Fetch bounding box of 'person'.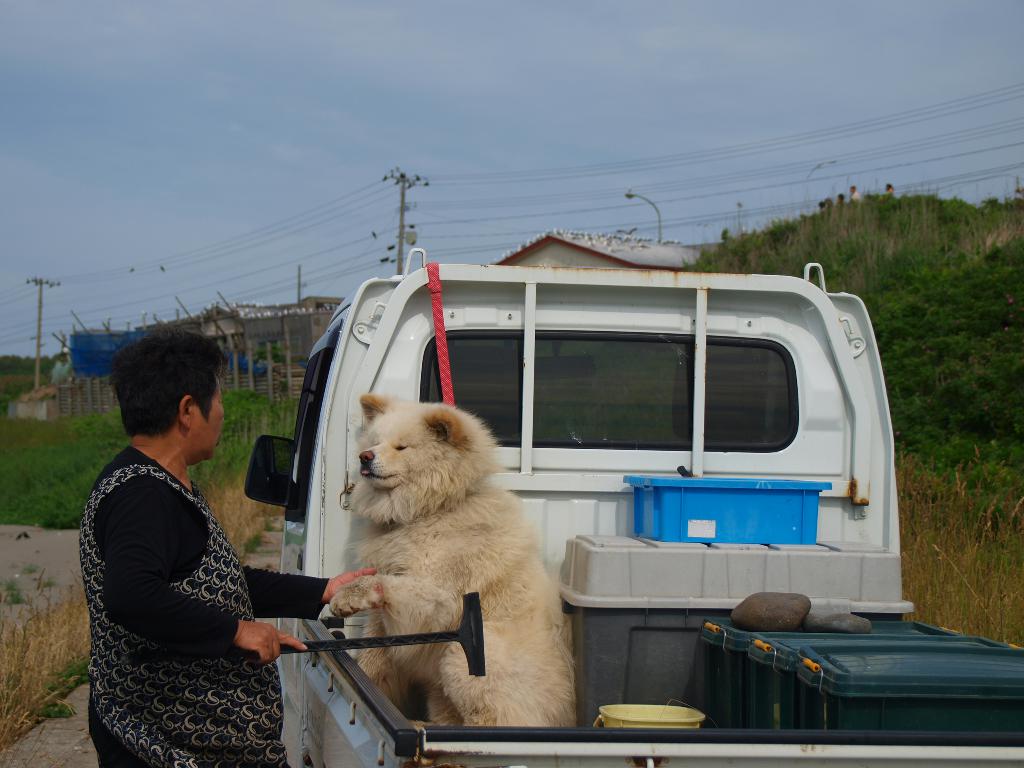
Bbox: 89,314,286,767.
